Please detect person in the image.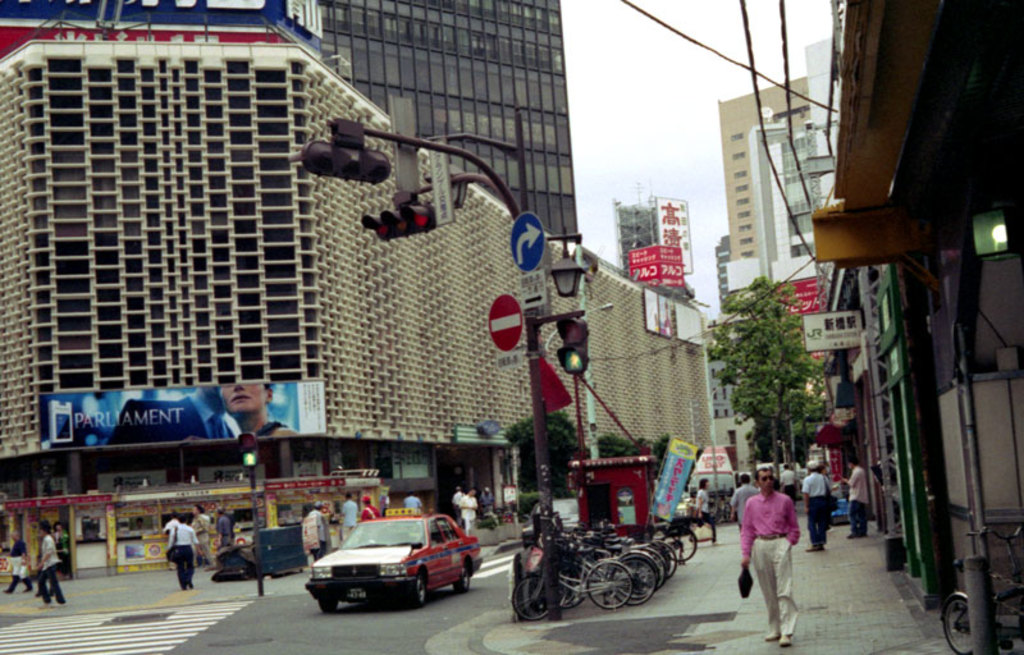
(6, 531, 32, 592).
